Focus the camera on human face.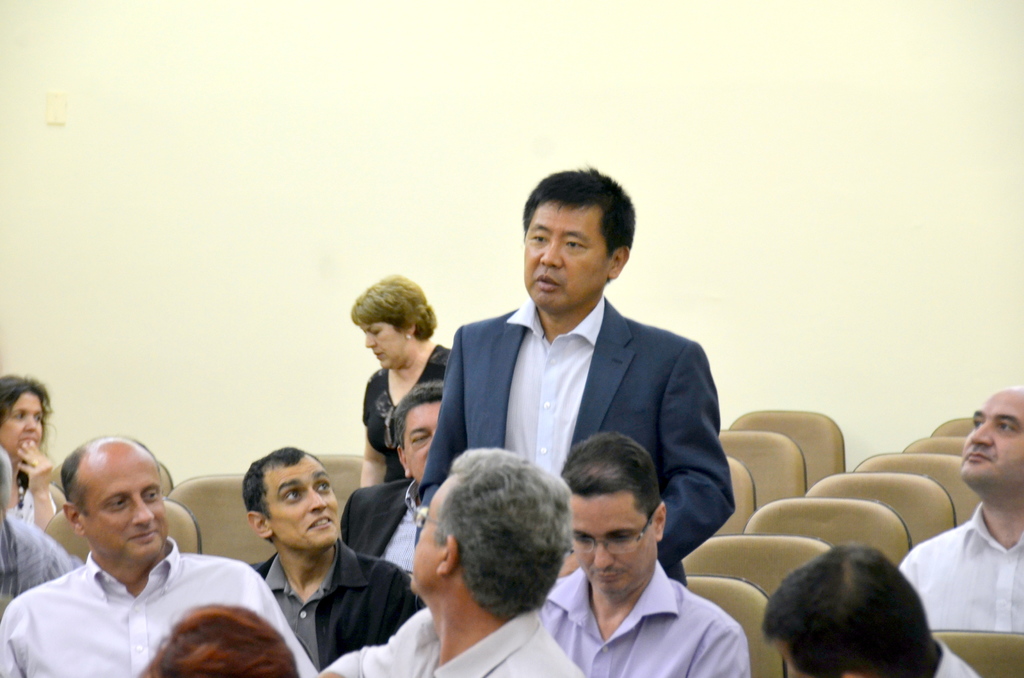
Focus region: {"x1": 960, "y1": 387, "x2": 1023, "y2": 485}.
